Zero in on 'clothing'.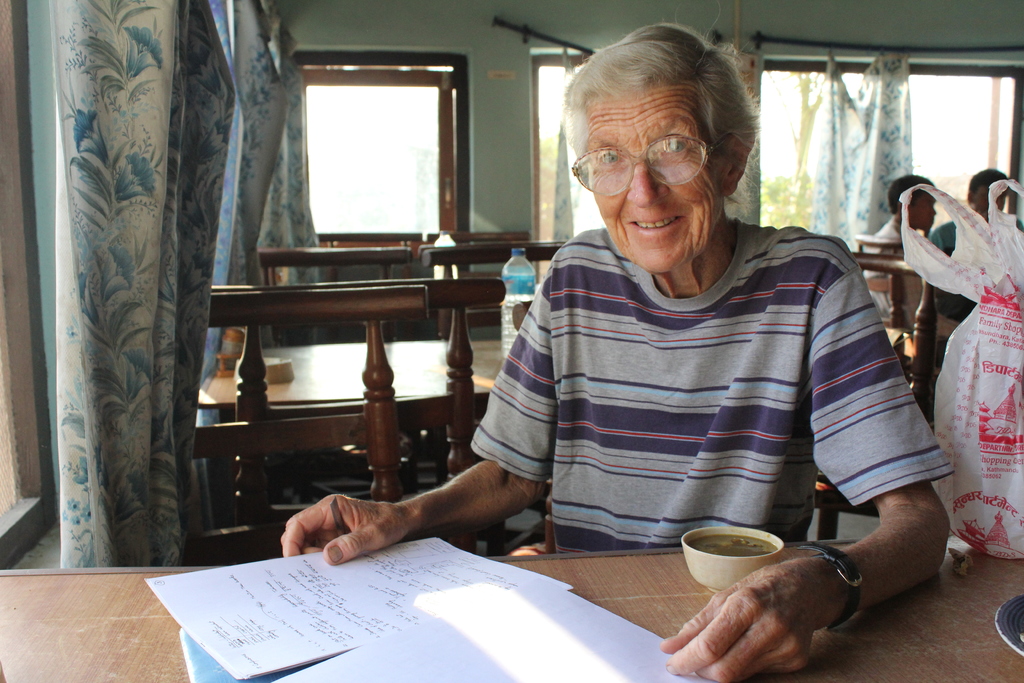
Zeroed in: Rect(862, 217, 952, 325).
